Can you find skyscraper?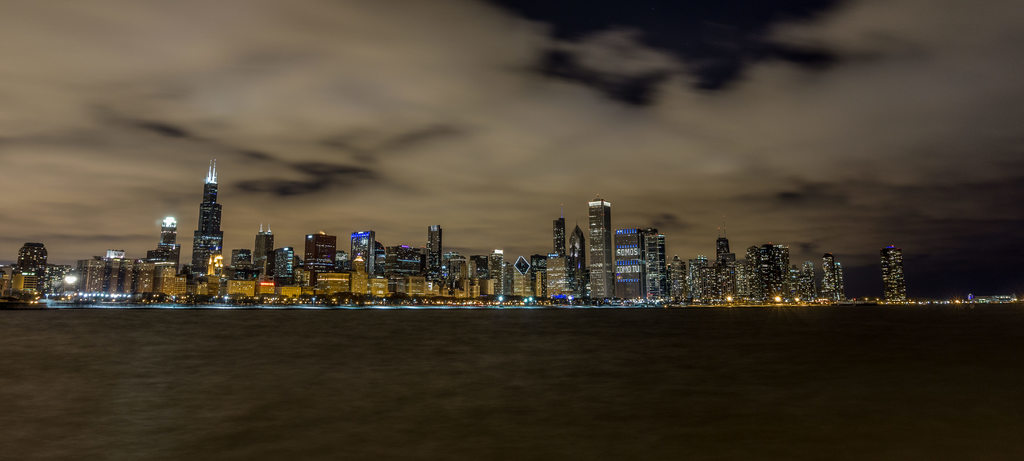
Yes, bounding box: [713,230,730,296].
